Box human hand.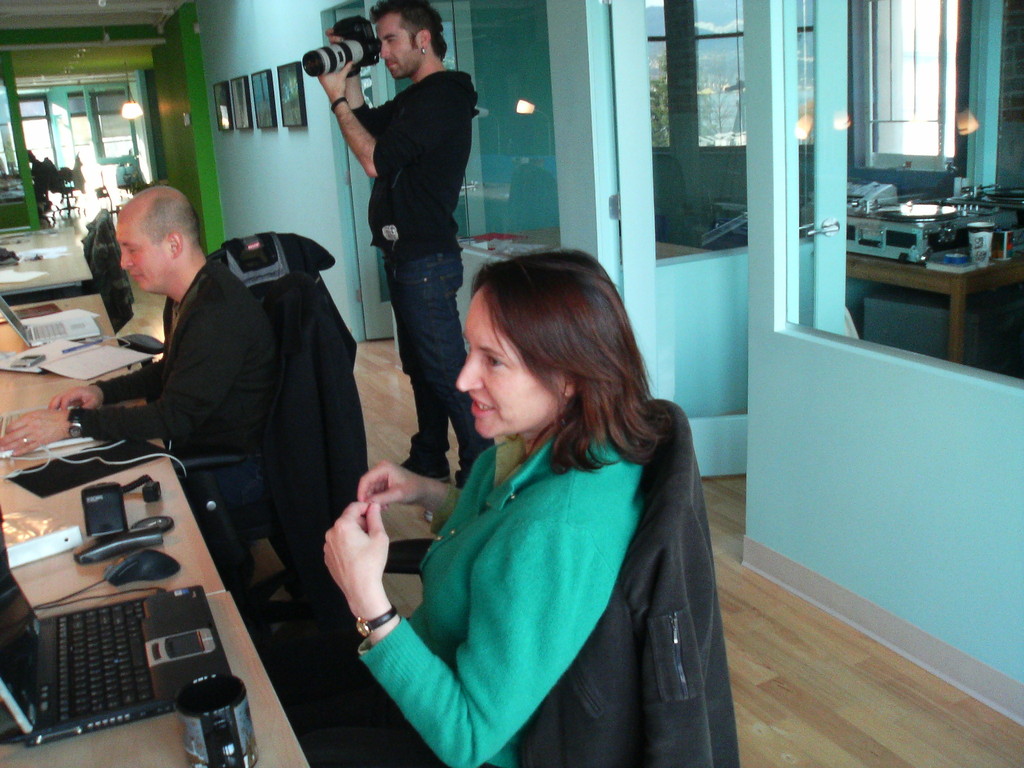
crop(323, 28, 344, 43).
